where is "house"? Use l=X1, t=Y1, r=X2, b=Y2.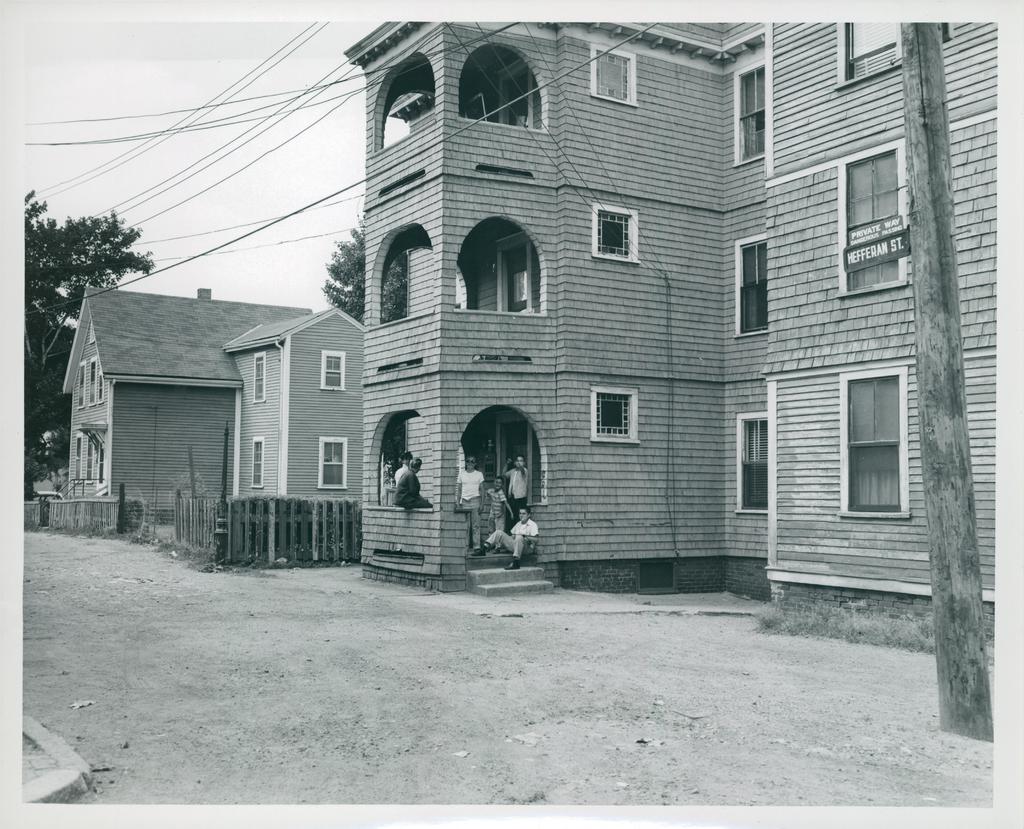
l=364, t=10, r=773, b=620.
